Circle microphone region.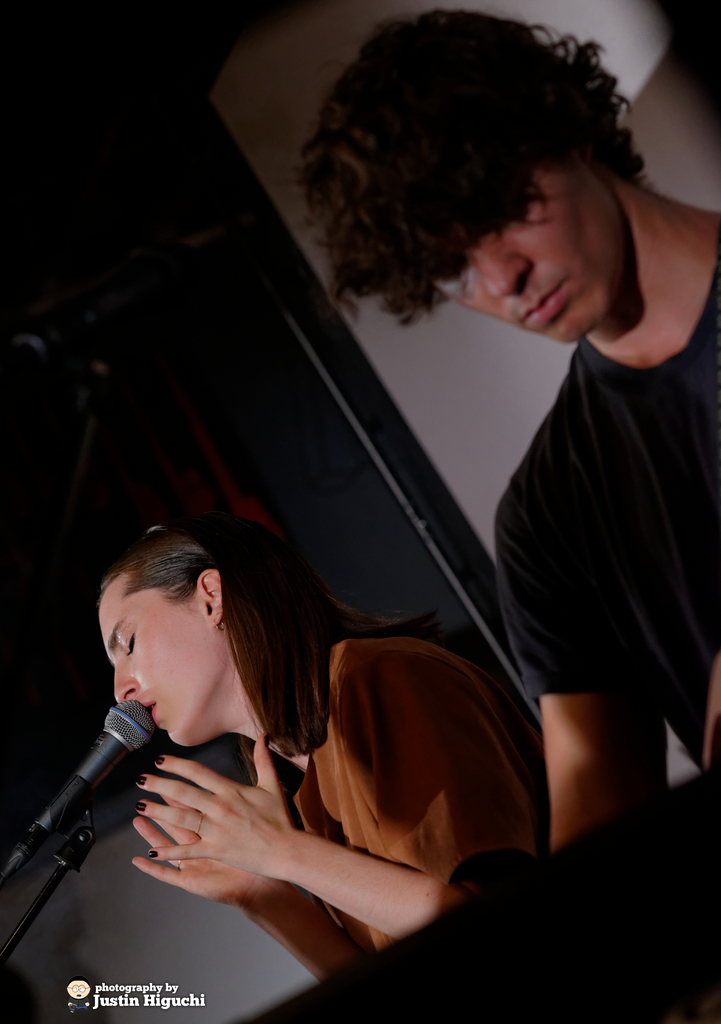
Region: bbox(0, 714, 160, 867).
